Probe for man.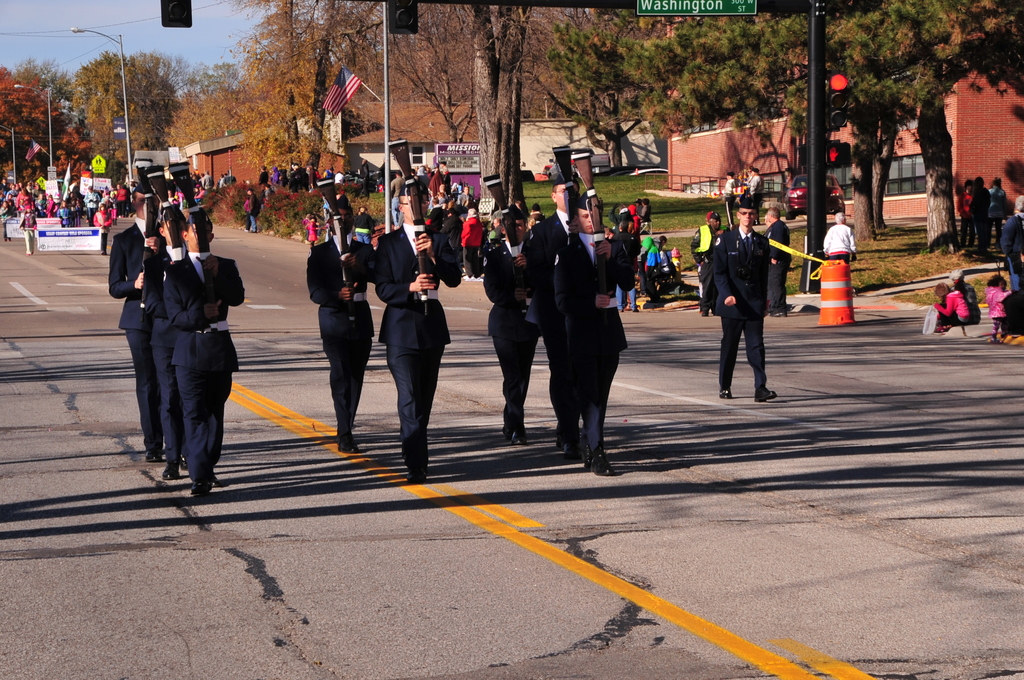
Probe result: (x1=714, y1=197, x2=778, y2=403).
